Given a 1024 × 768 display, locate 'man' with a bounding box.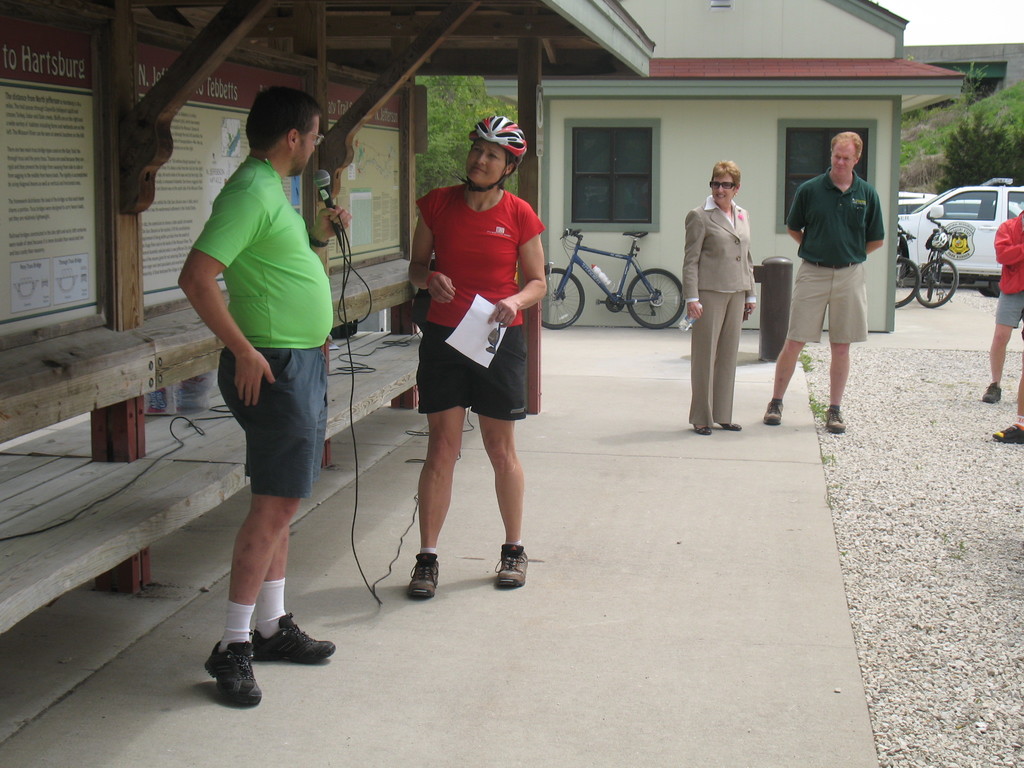
Located: <box>788,134,890,429</box>.
